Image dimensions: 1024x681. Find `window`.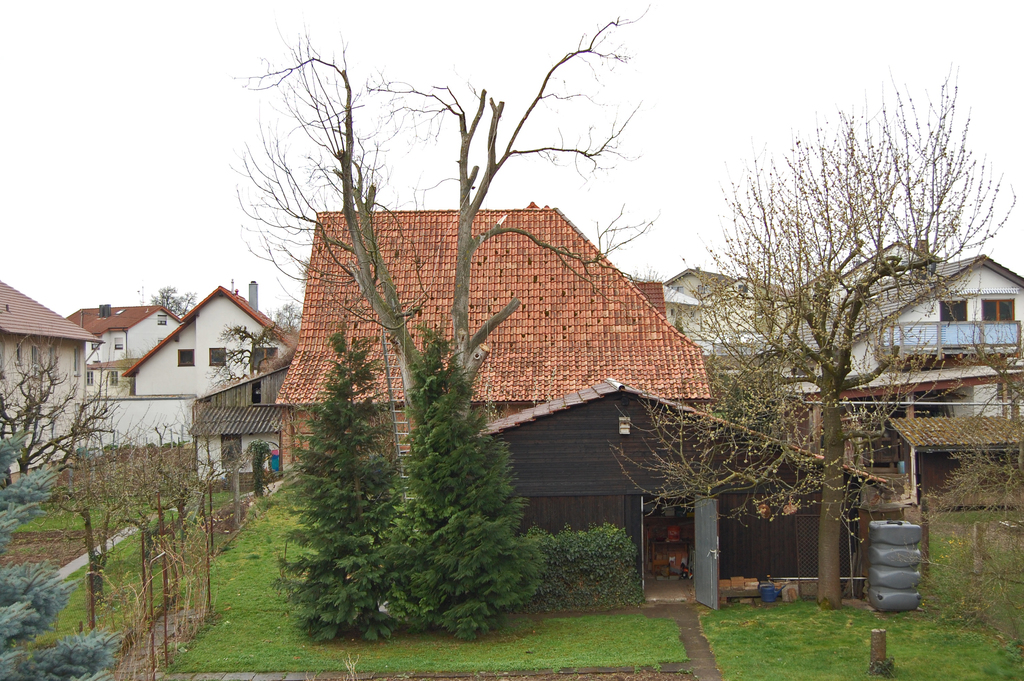
<region>175, 347, 195, 365</region>.
